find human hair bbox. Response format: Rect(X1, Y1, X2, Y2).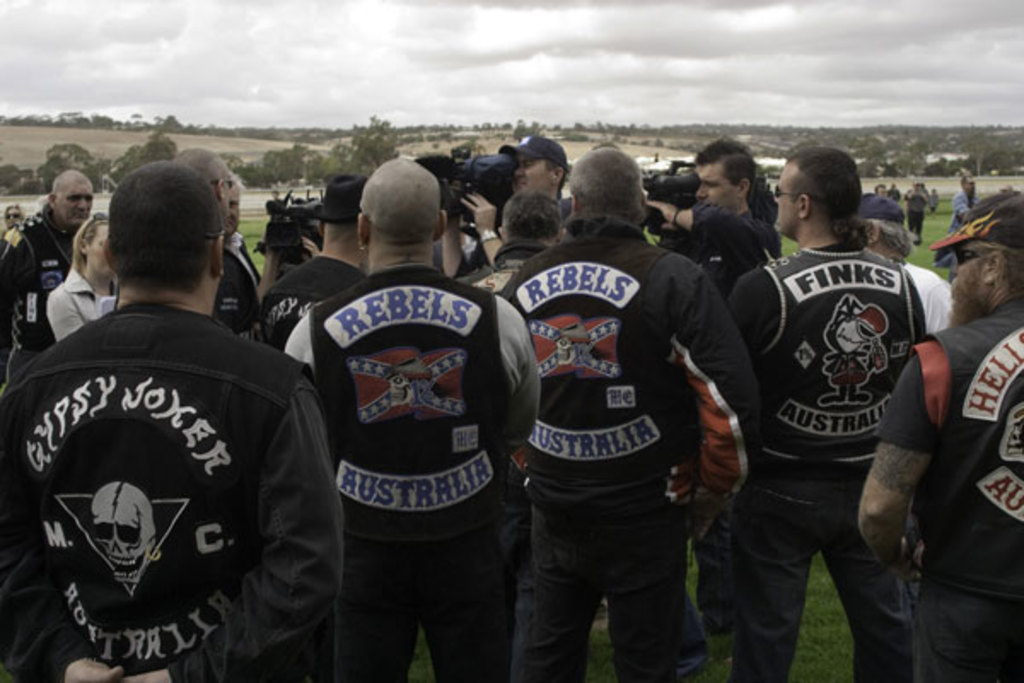
Rect(976, 237, 1022, 299).
